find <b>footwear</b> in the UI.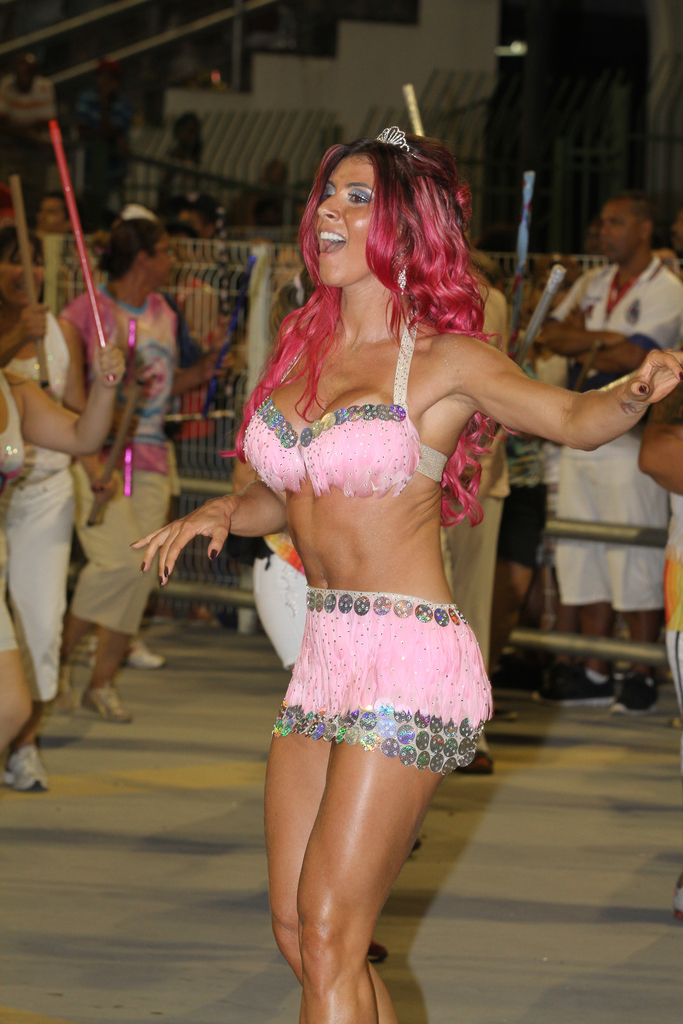
UI element at pyautogui.locateOnScreen(80, 678, 131, 725).
